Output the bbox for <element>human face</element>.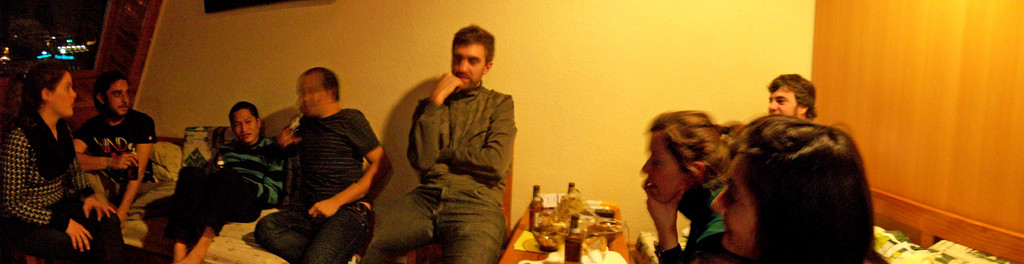
453, 43, 484, 88.
